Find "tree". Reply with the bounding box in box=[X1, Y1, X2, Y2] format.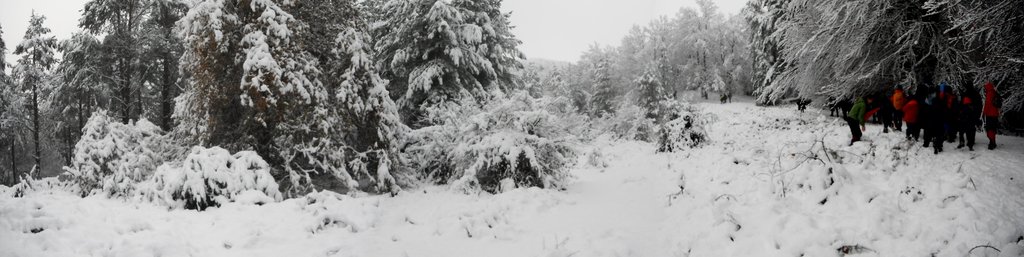
box=[4, 11, 54, 176].
